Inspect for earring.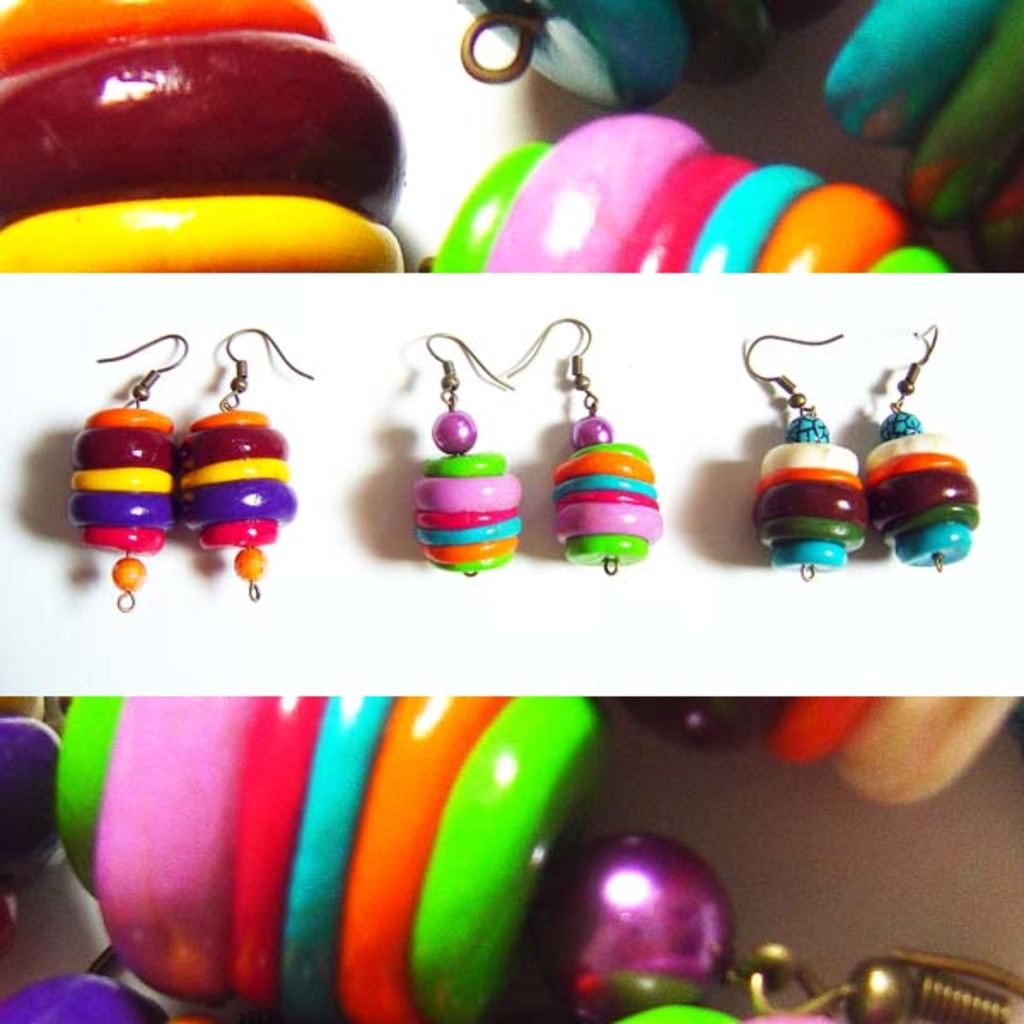
Inspection: box(857, 314, 985, 572).
